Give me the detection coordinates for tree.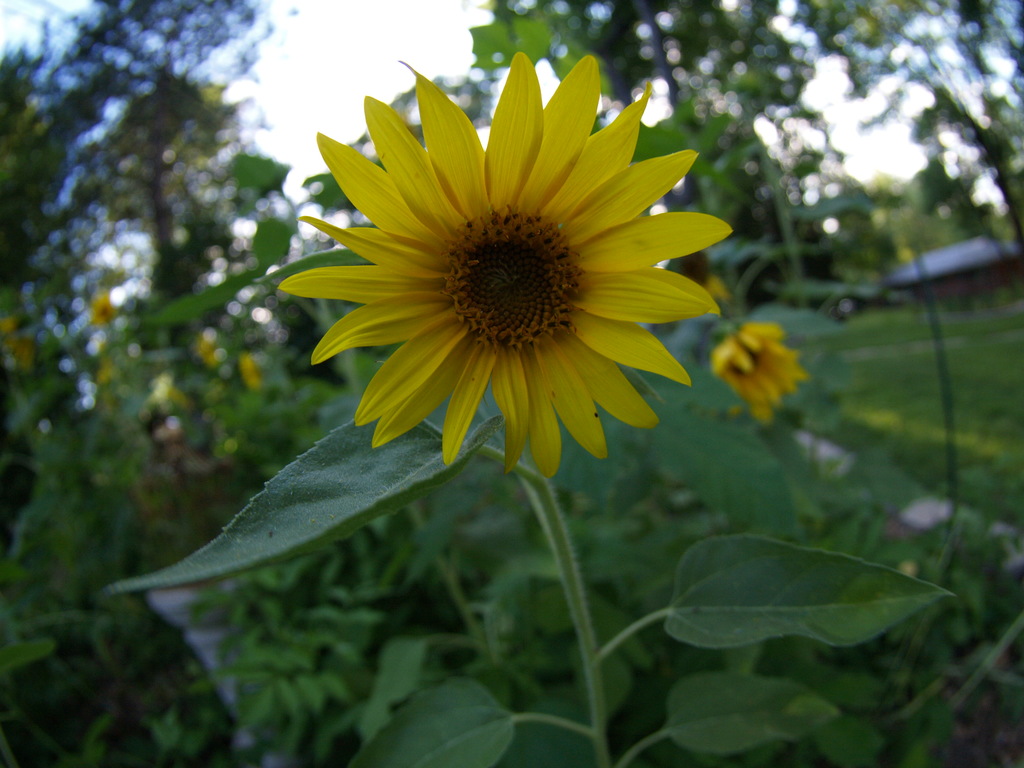
[293,53,935,767].
